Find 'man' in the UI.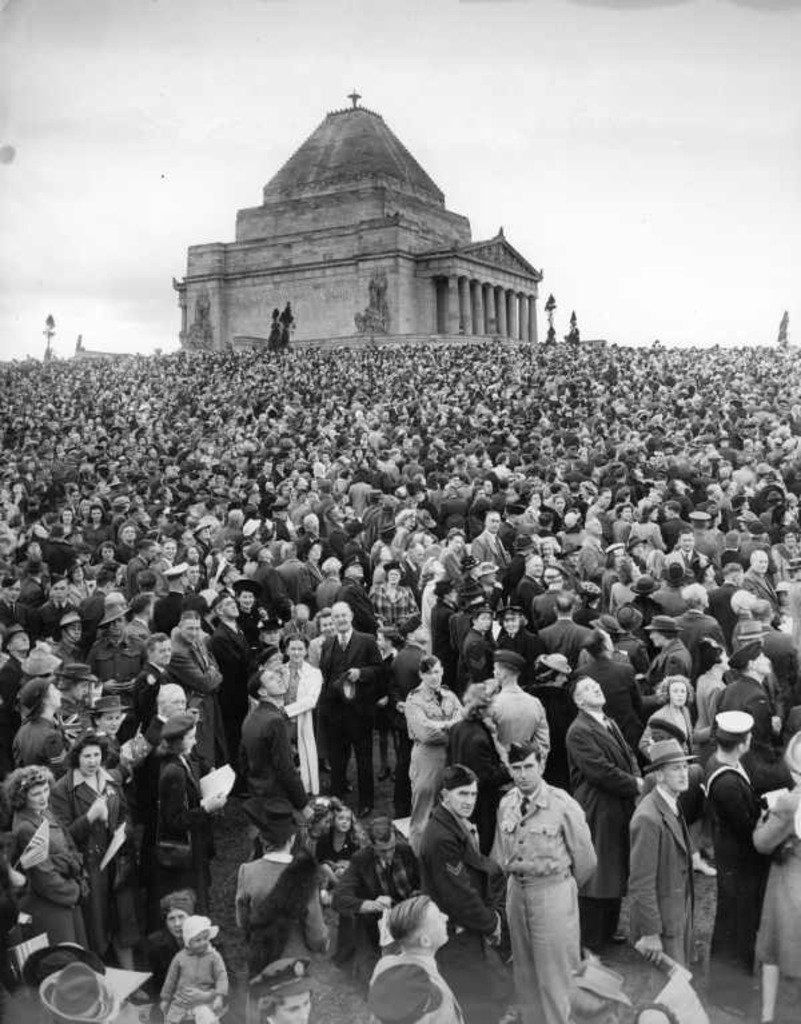
UI element at 702 563 742 634.
